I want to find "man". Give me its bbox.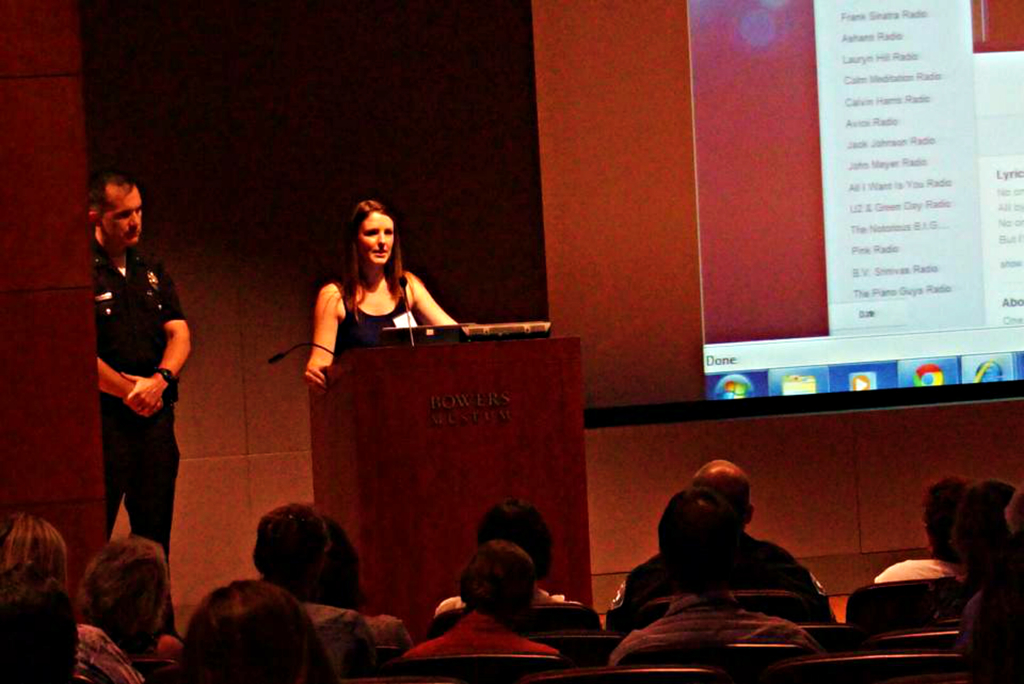
{"left": 75, "top": 161, "right": 193, "bottom": 589}.
